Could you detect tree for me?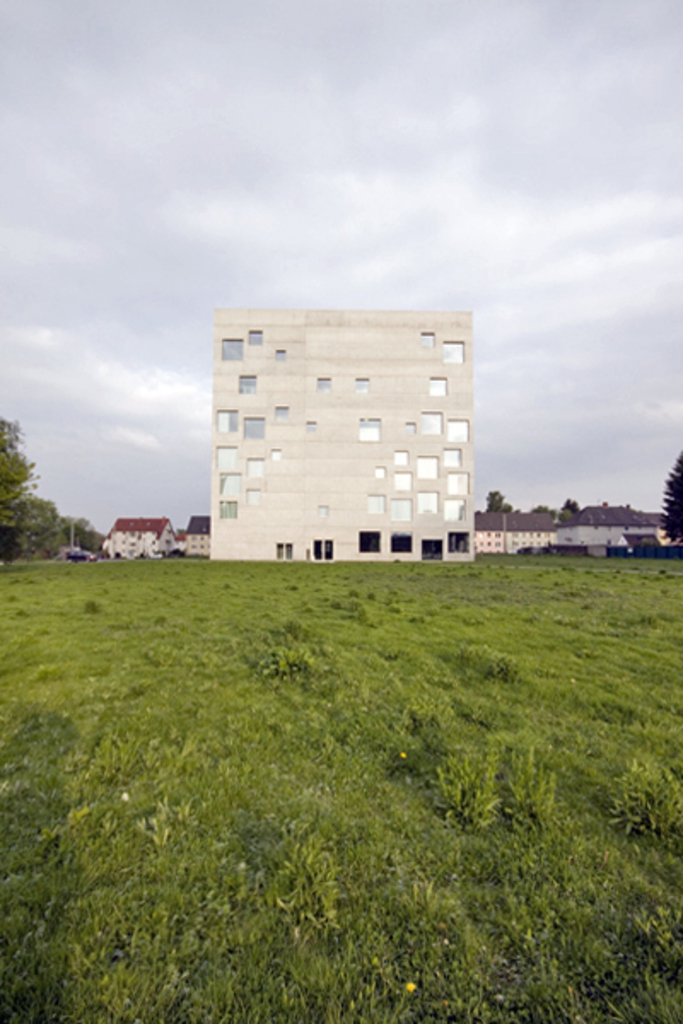
Detection result: crop(22, 480, 68, 558).
